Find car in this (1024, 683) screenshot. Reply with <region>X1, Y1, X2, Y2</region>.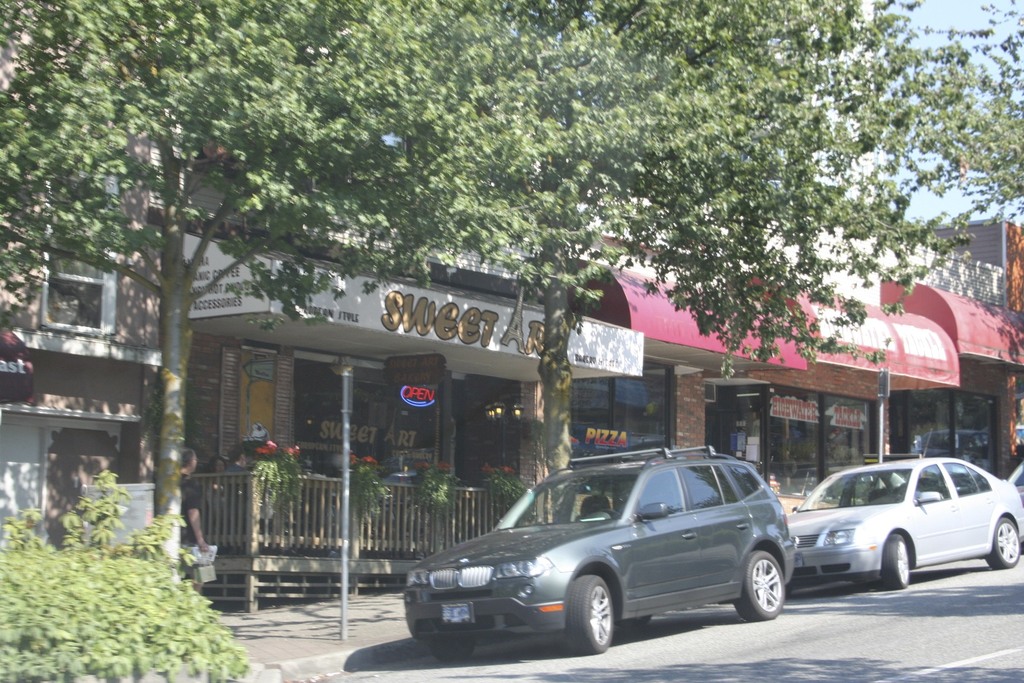
<region>789, 454, 1023, 588</region>.
